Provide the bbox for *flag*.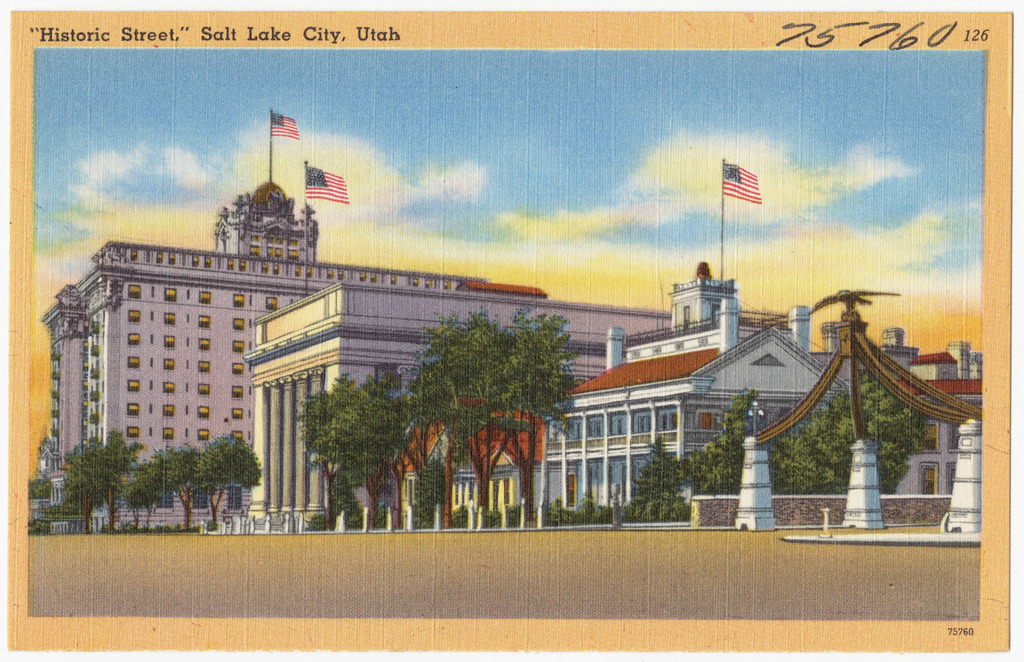
bbox=[302, 160, 352, 203].
